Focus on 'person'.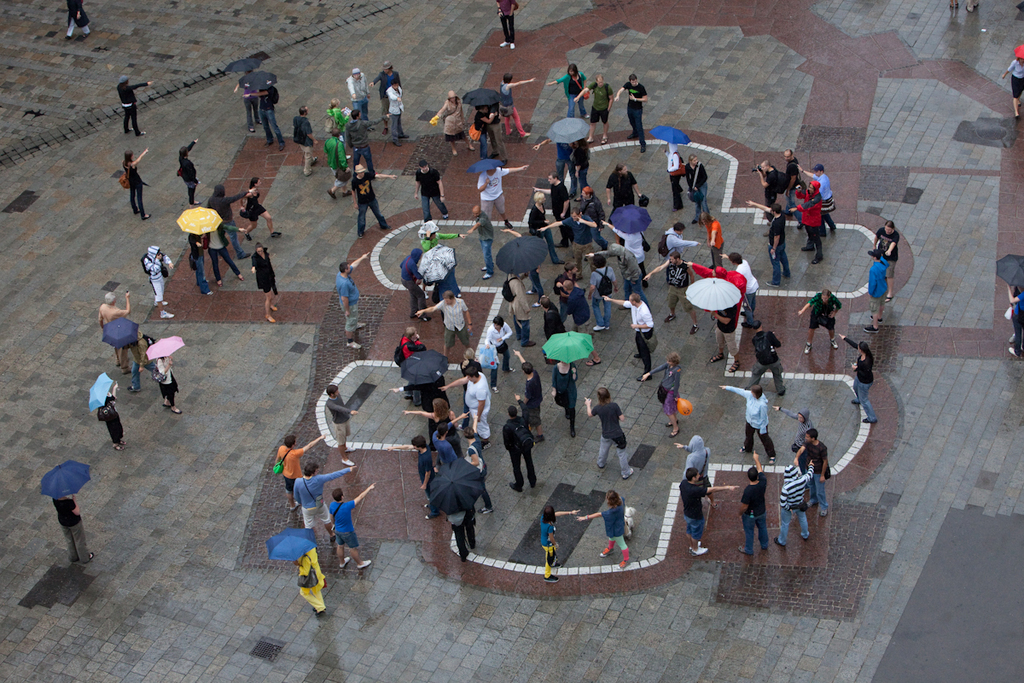
Focused at <region>682, 467, 709, 563</region>.
